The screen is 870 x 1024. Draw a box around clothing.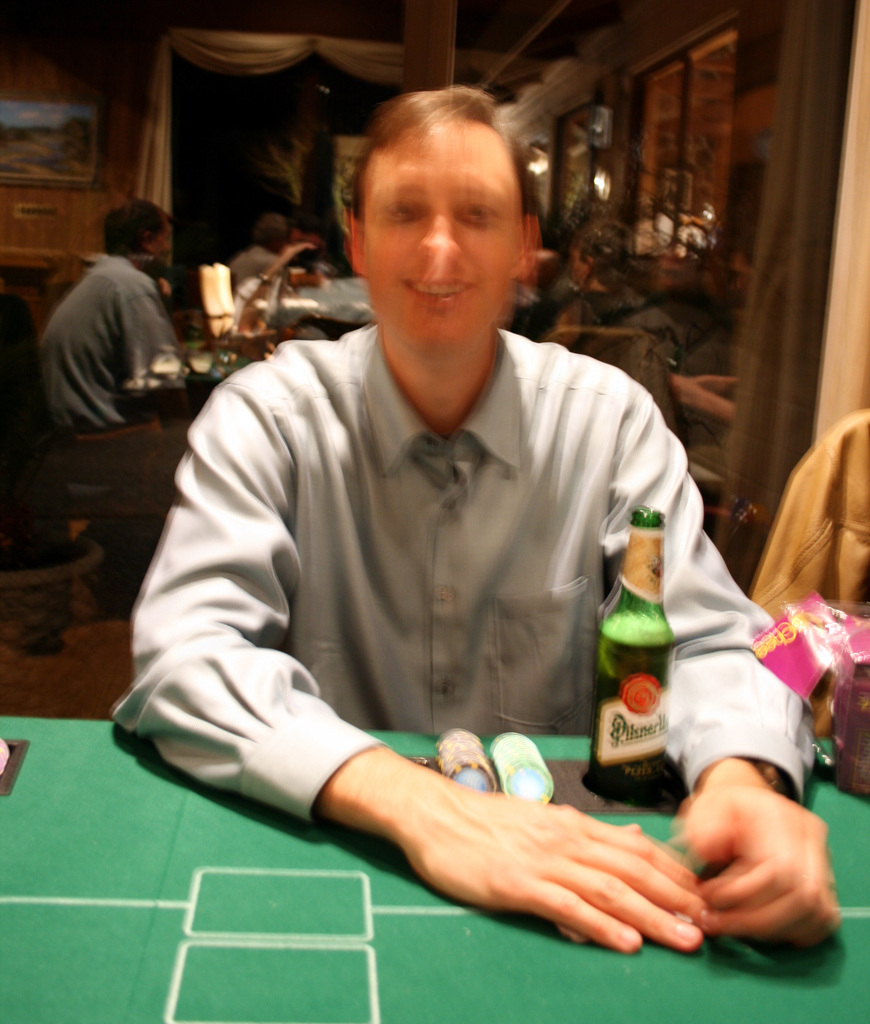
detection(167, 239, 735, 929).
